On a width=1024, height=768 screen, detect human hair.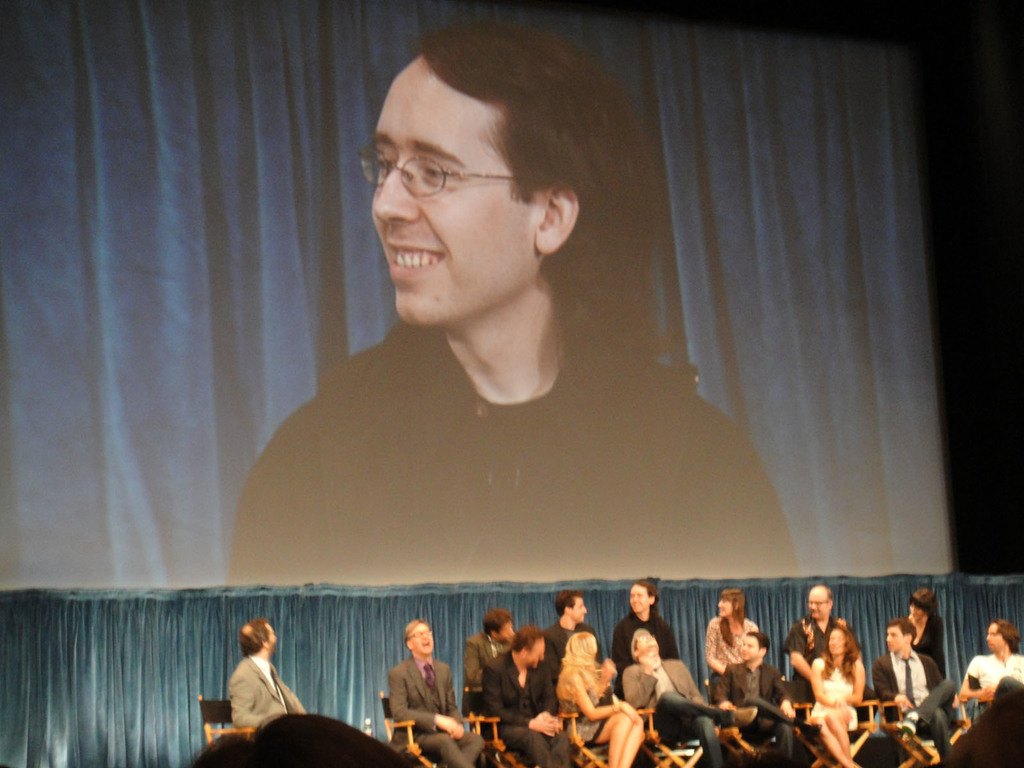
480,607,516,639.
